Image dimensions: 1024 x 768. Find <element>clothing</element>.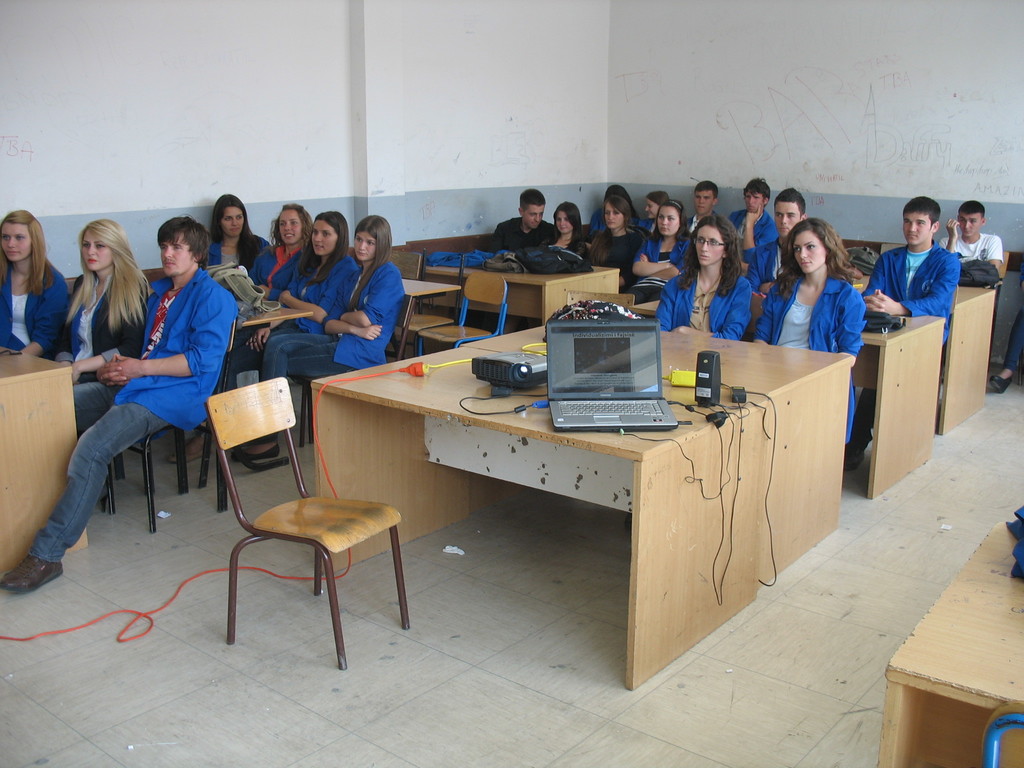
[248,260,410,385].
